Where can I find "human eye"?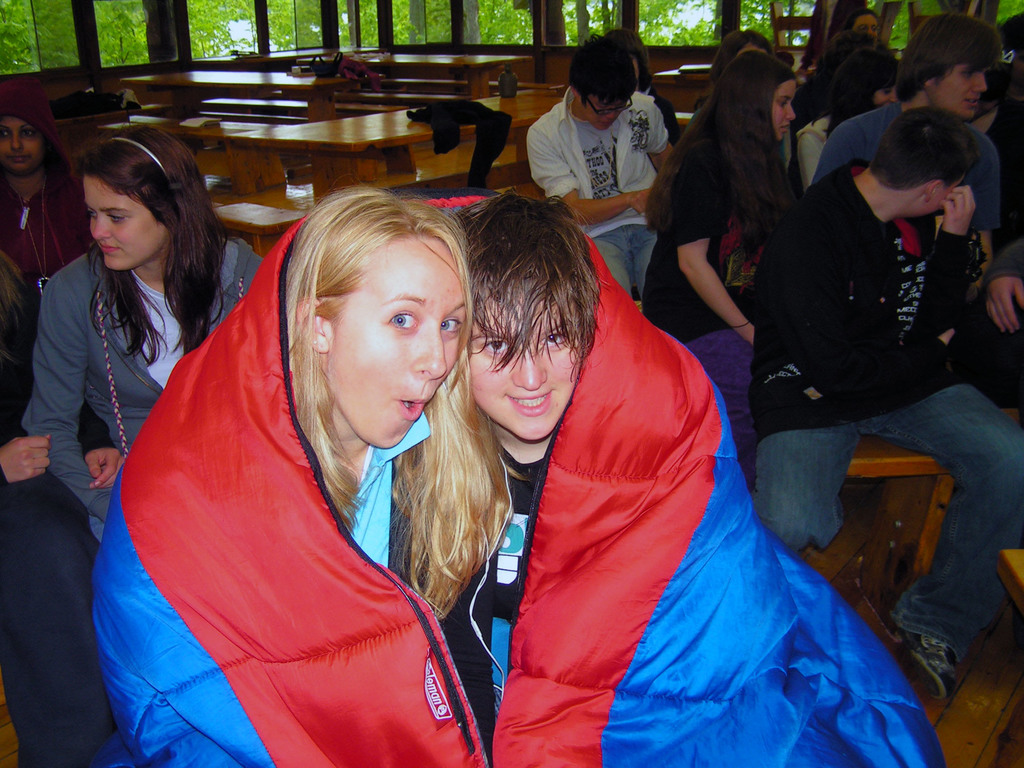
You can find it at box(883, 88, 892, 97).
